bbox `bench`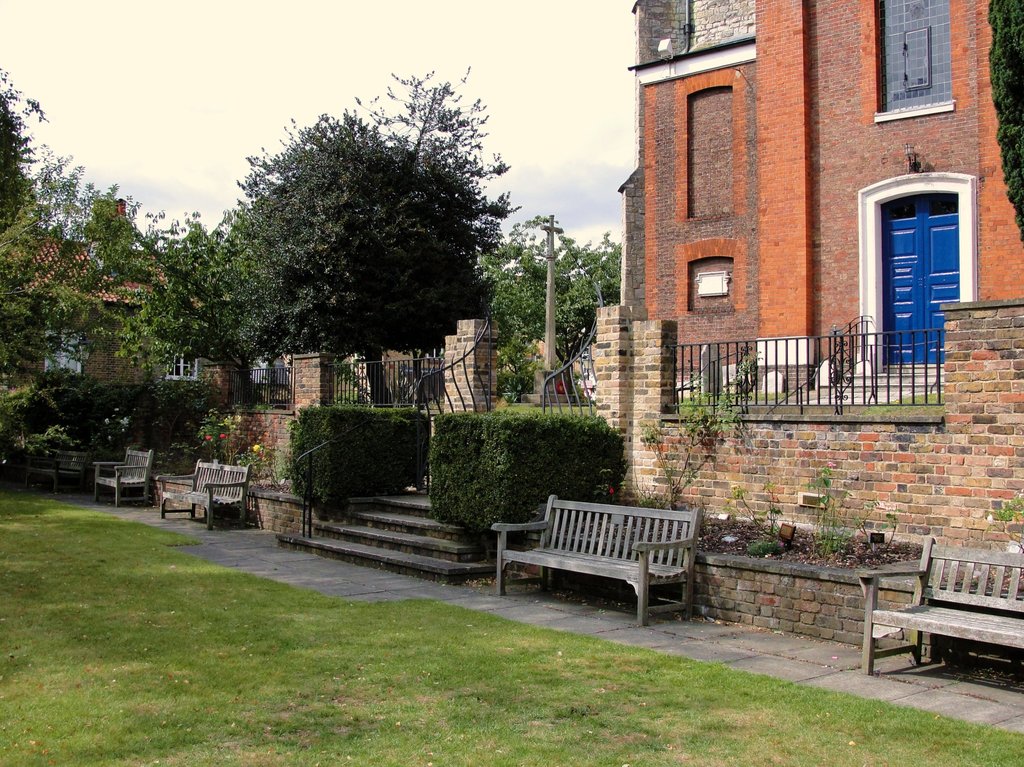
locate(156, 460, 252, 531)
